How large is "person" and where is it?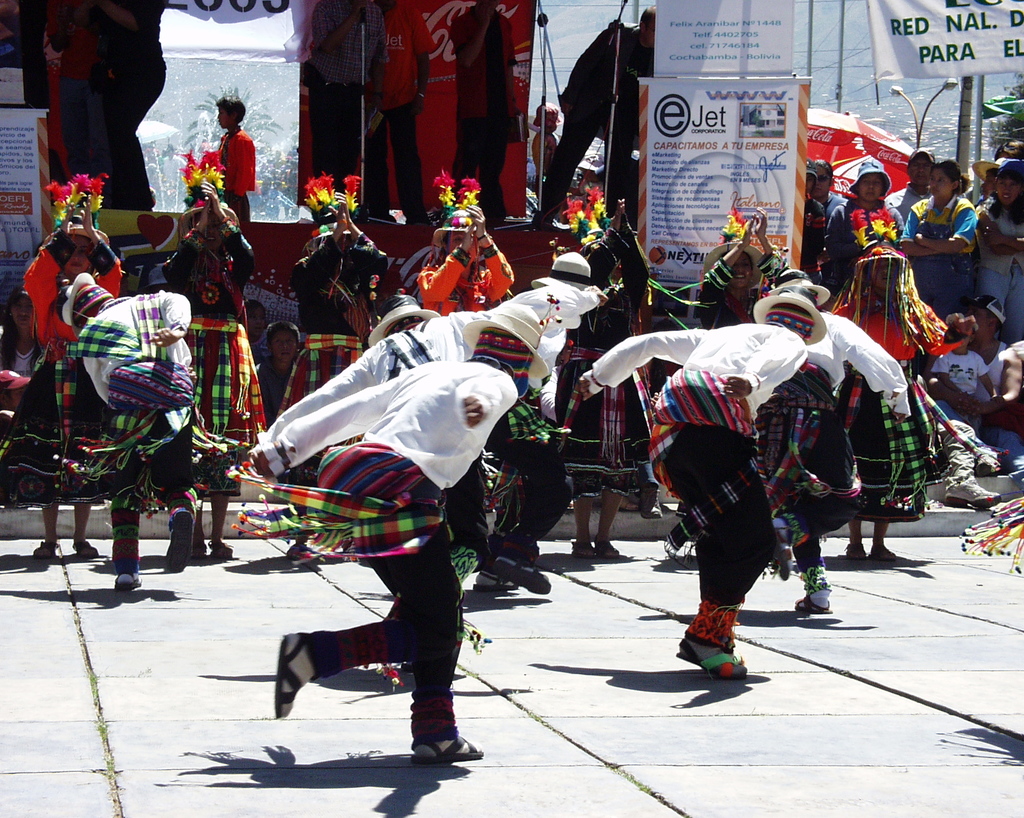
Bounding box: x1=53 y1=266 x2=191 y2=583.
